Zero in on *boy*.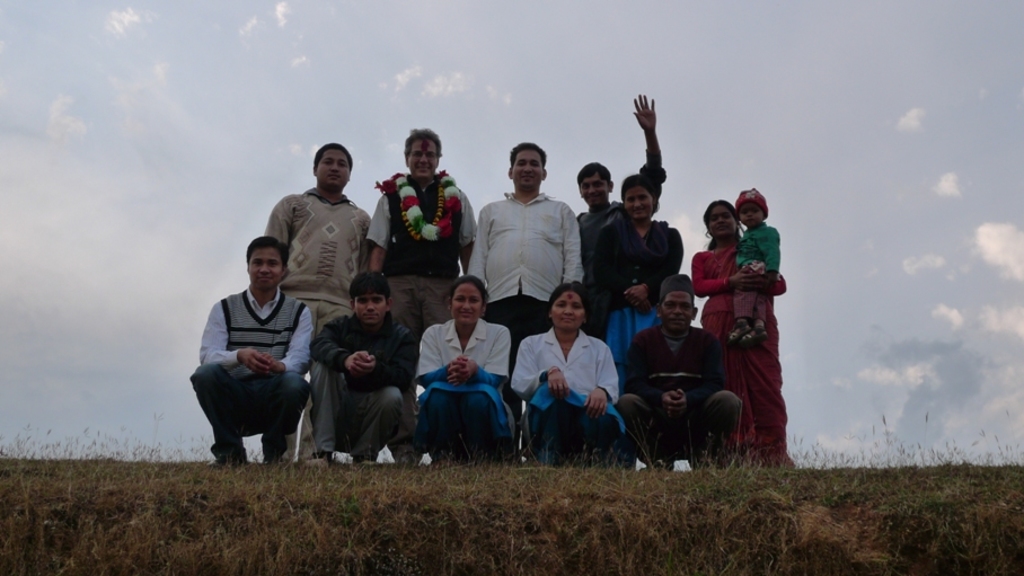
Zeroed in: select_region(732, 187, 775, 335).
